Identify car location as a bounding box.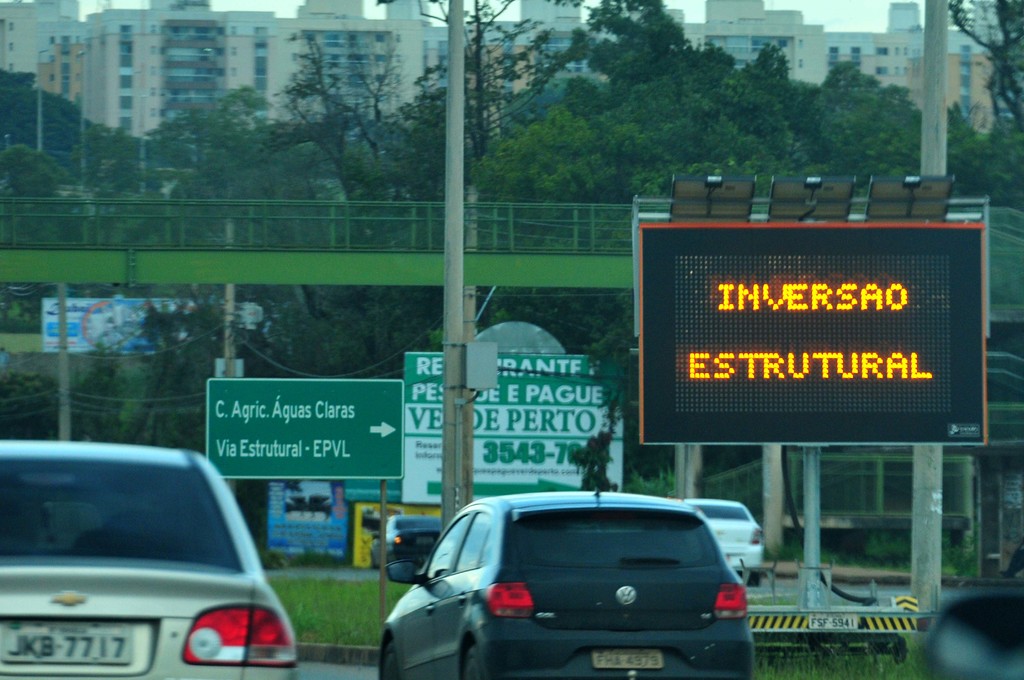
select_region(0, 439, 305, 679).
